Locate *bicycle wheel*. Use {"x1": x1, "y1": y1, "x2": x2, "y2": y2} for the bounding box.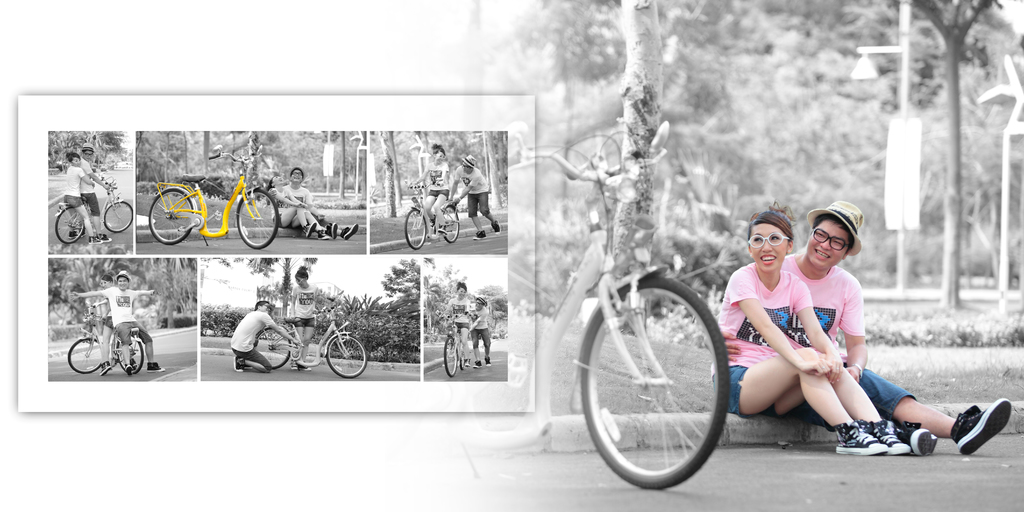
{"x1": 441, "y1": 204, "x2": 458, "y2": 241}.
